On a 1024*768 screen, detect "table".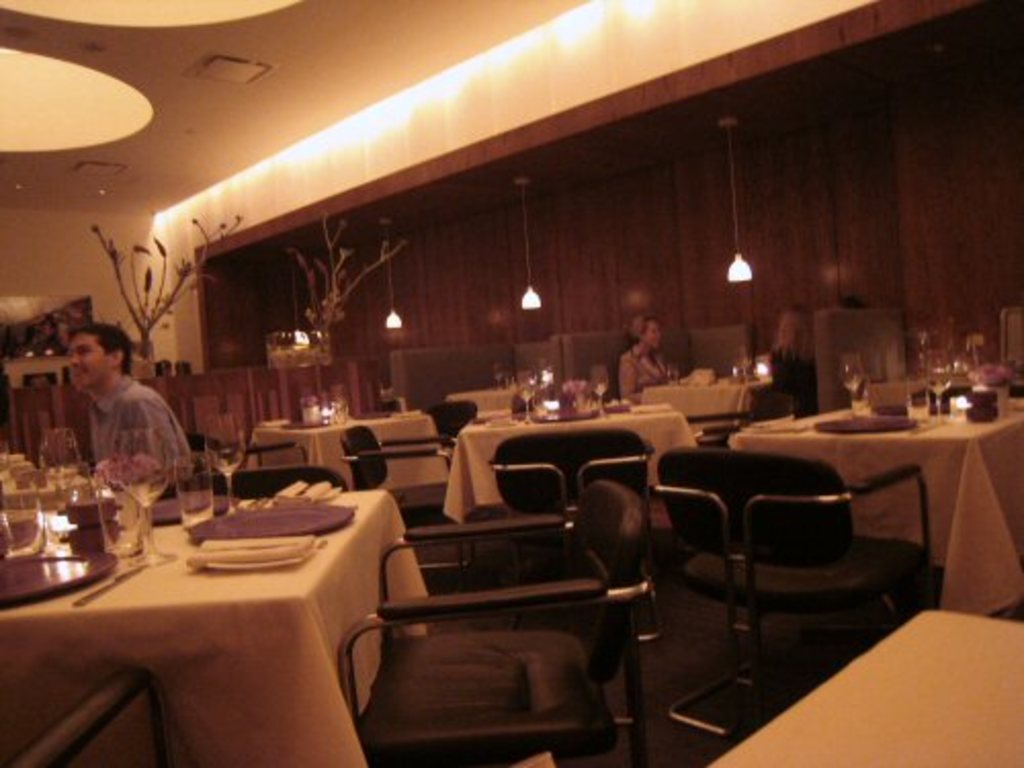
select_region(442, 418, 698, 522).
